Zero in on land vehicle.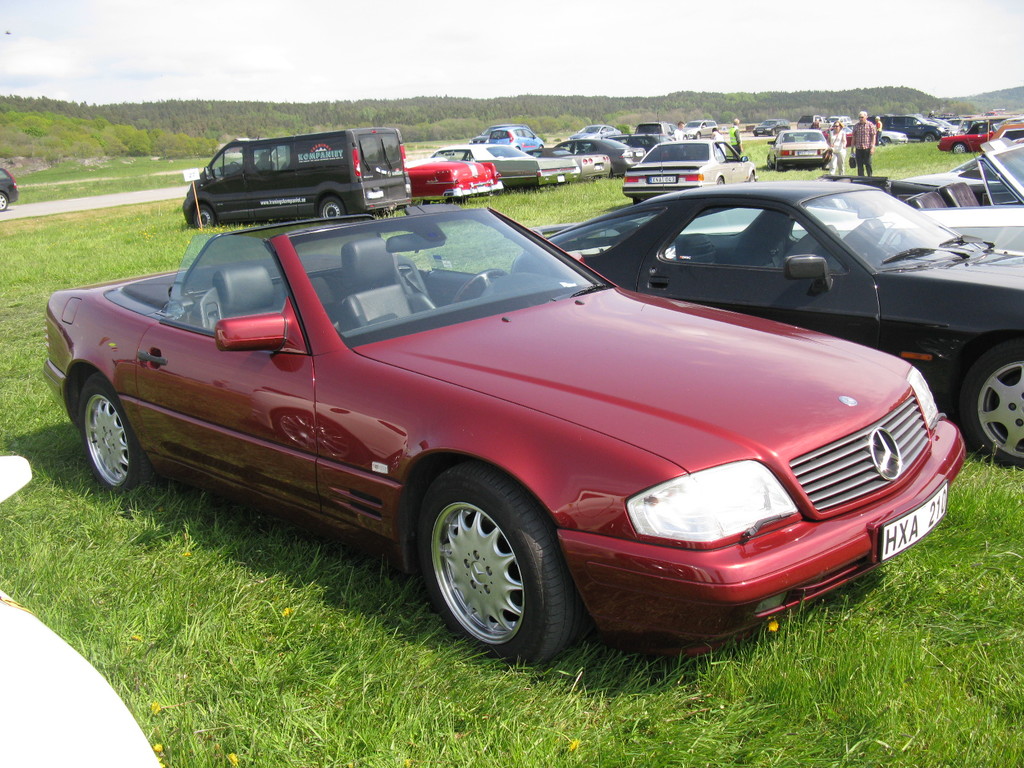
Zeroed in: 487:124:614:180.
